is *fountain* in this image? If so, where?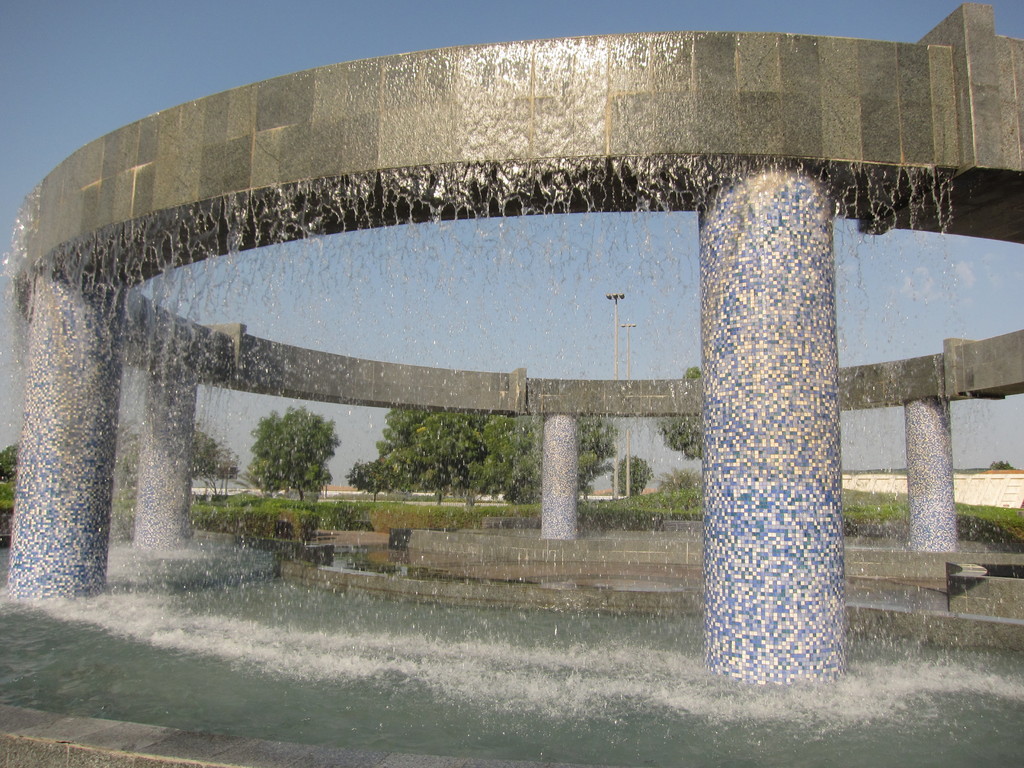
Yes, at Rect(0, 0, 1023, 767).
